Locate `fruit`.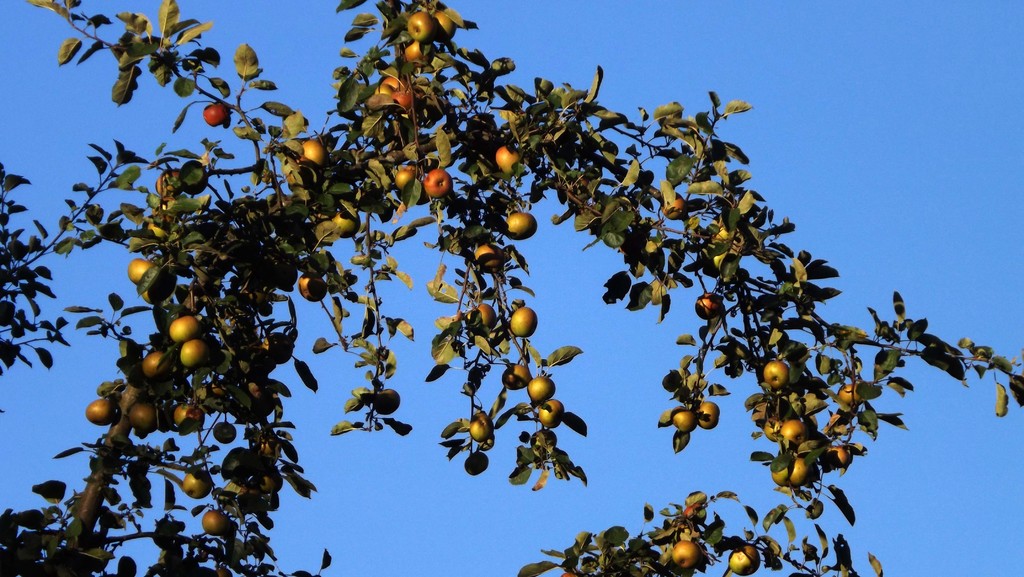
Bounding box: region(695, 290, 725, 319).
